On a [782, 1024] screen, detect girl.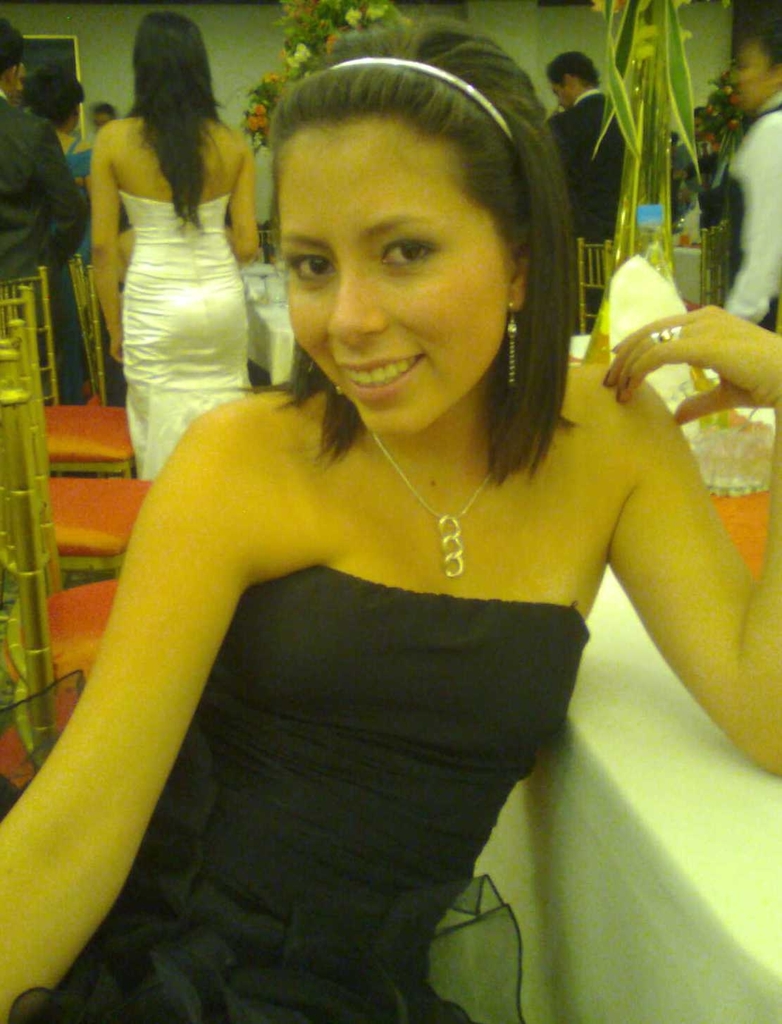
box(0, 21, 781, 1013).
